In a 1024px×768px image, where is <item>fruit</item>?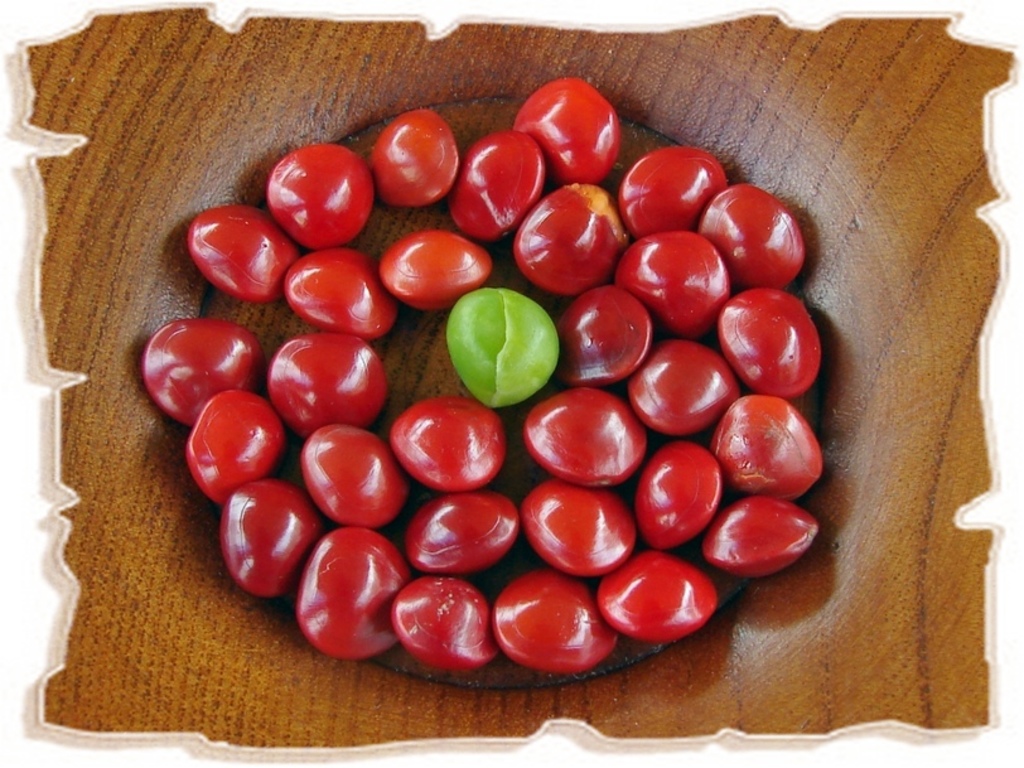
376/230/493/314.
